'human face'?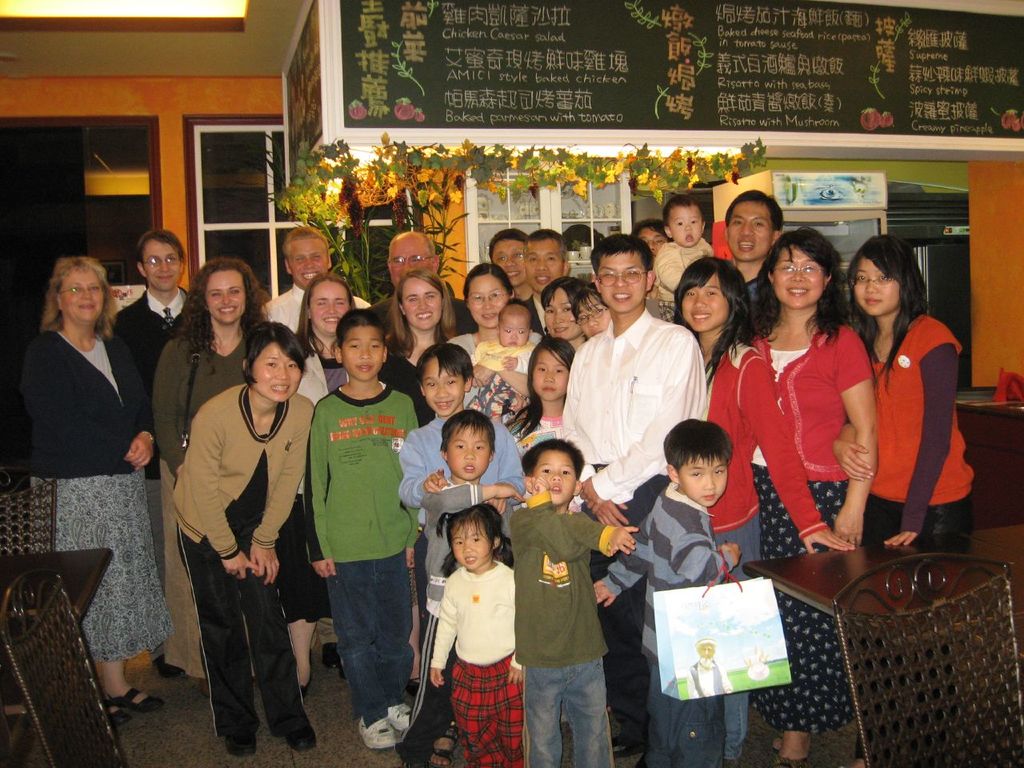
<bbox>390, 238, 430, 286</bbox>
